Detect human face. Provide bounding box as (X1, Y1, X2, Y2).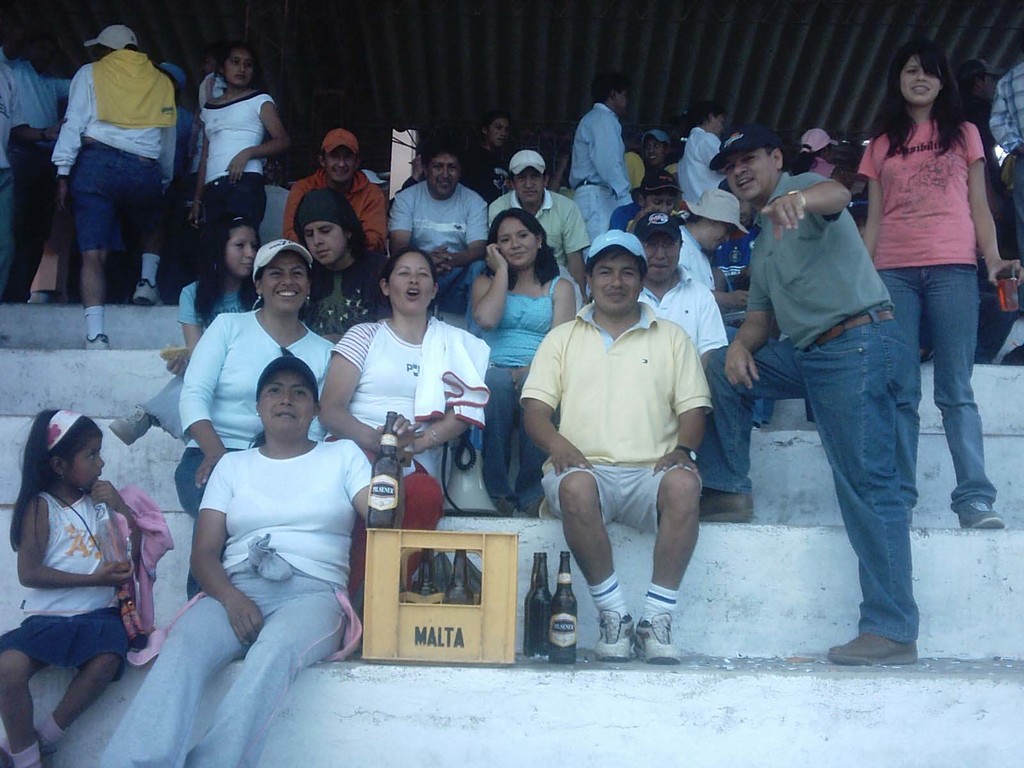
(497, 216, 541, 269).
